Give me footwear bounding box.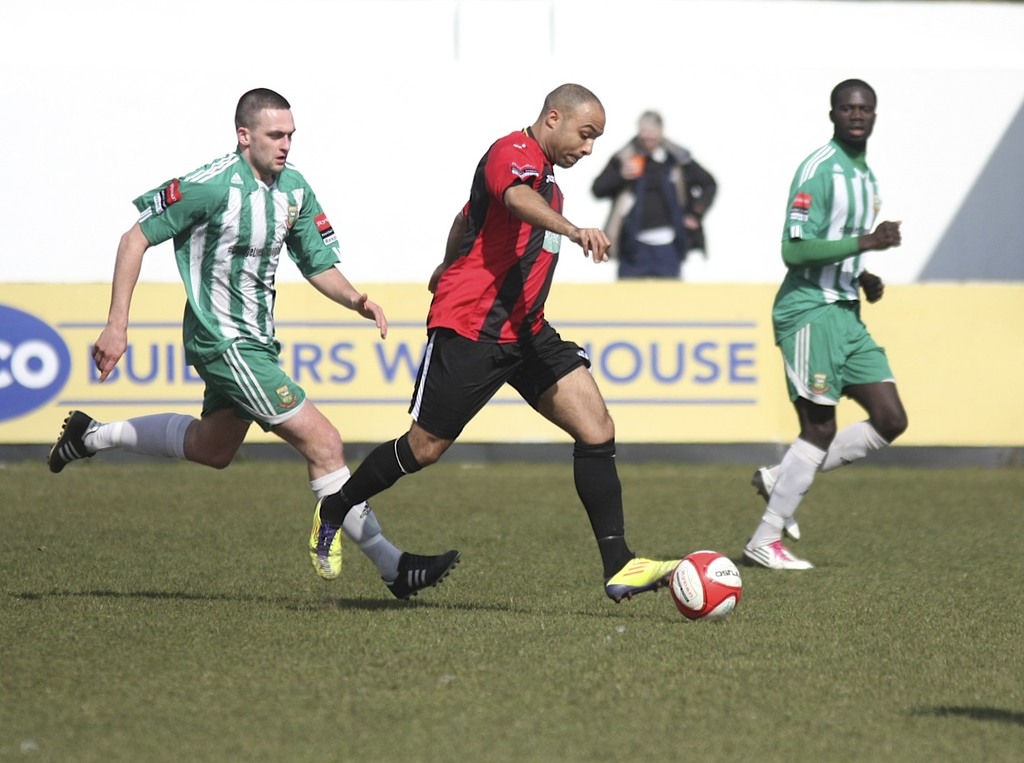
bbox=[603, 556, 681, 609].
